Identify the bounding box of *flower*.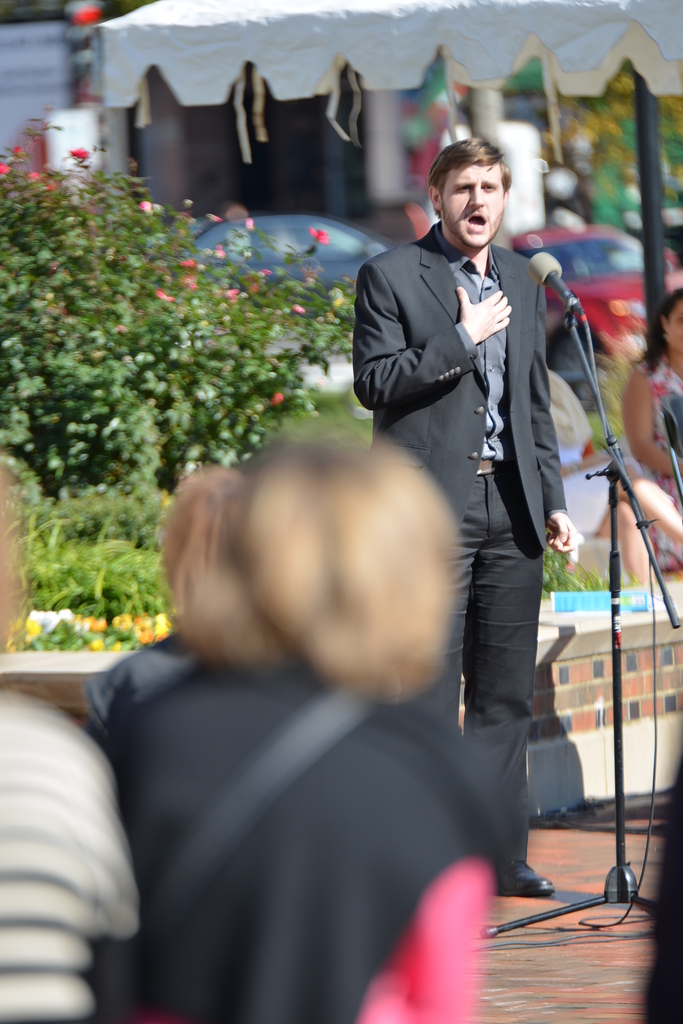
box=[317, 227, 329, 248].
